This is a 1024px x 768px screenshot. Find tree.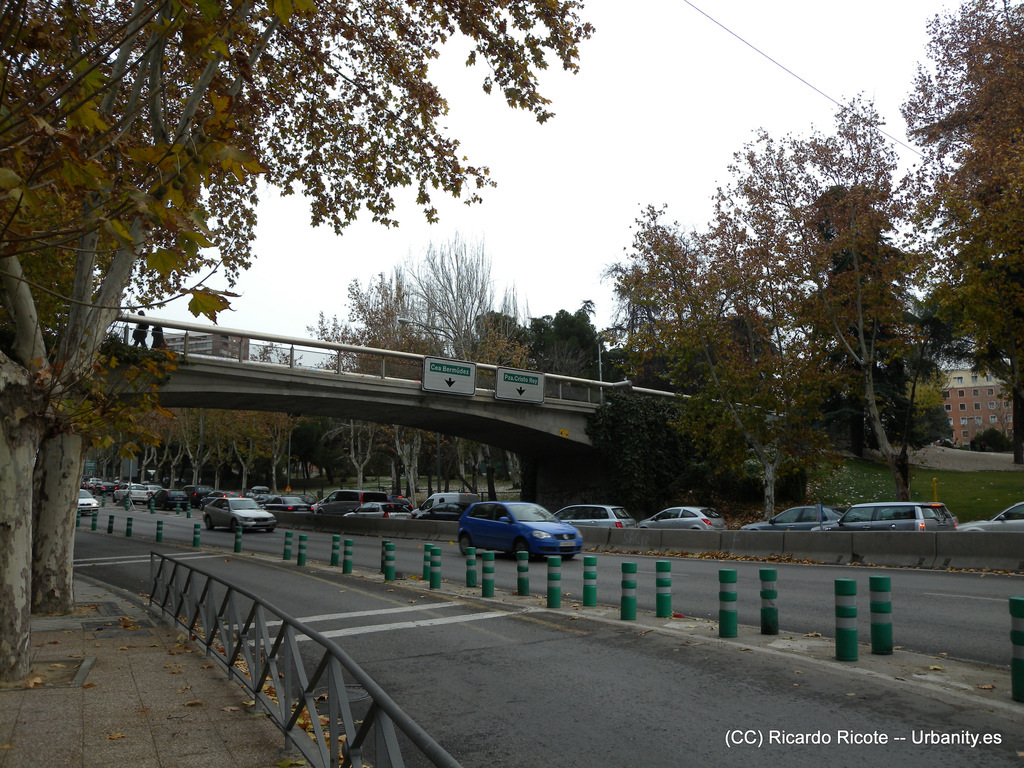
Bounding box: Rect(905, 0, 1023, 466).
